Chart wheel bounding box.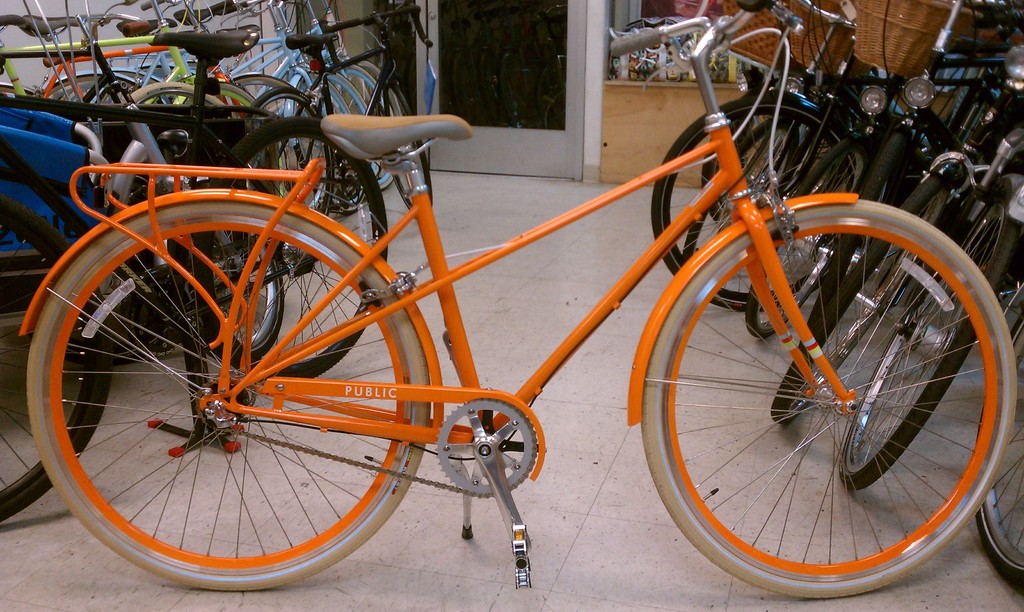
Charted: (40,60,198,108).
